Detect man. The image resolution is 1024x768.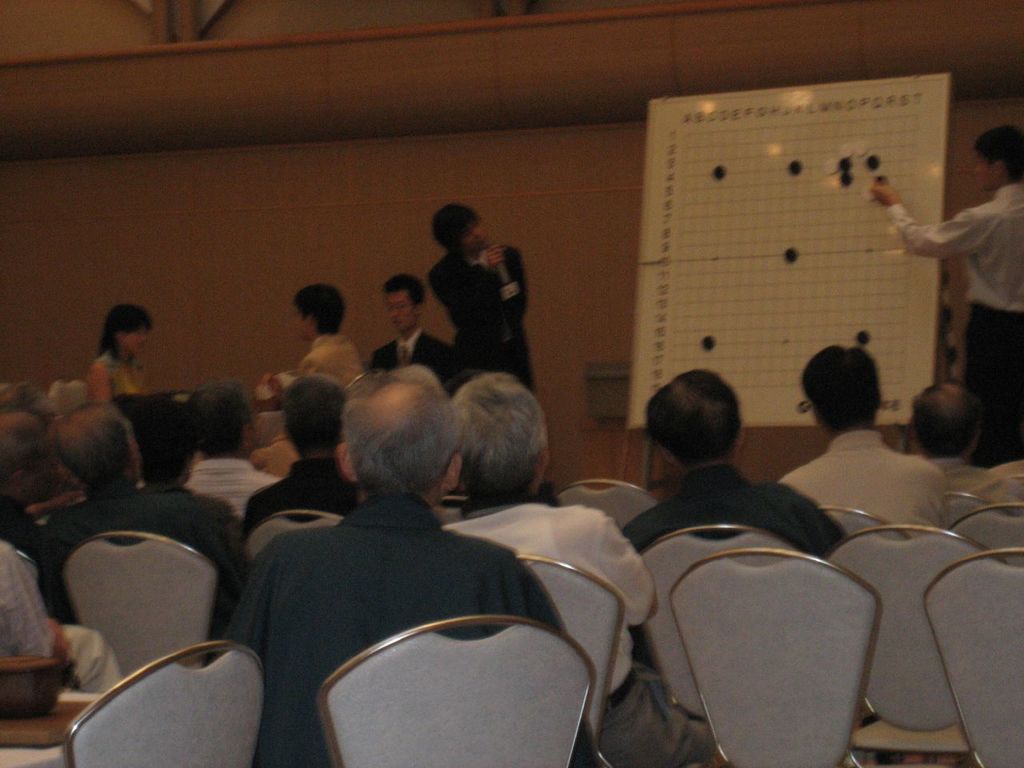
(180, 382, 286, 520).
